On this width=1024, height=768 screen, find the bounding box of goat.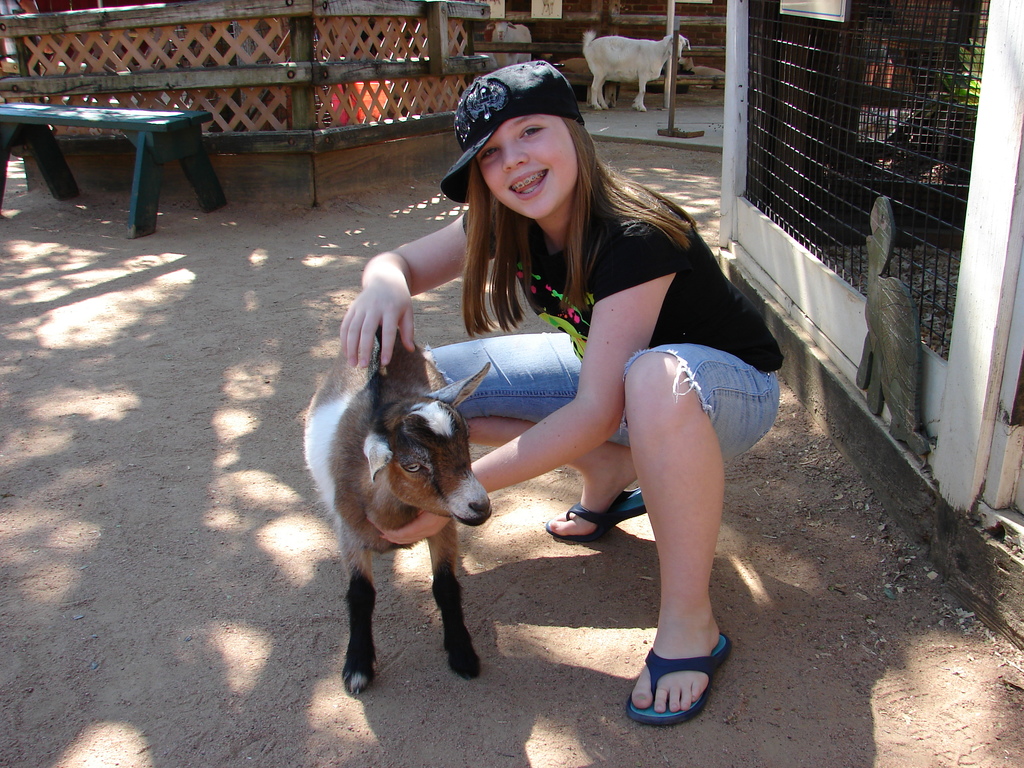
Bounding box: bbox=[321, 332, 492, 727].
